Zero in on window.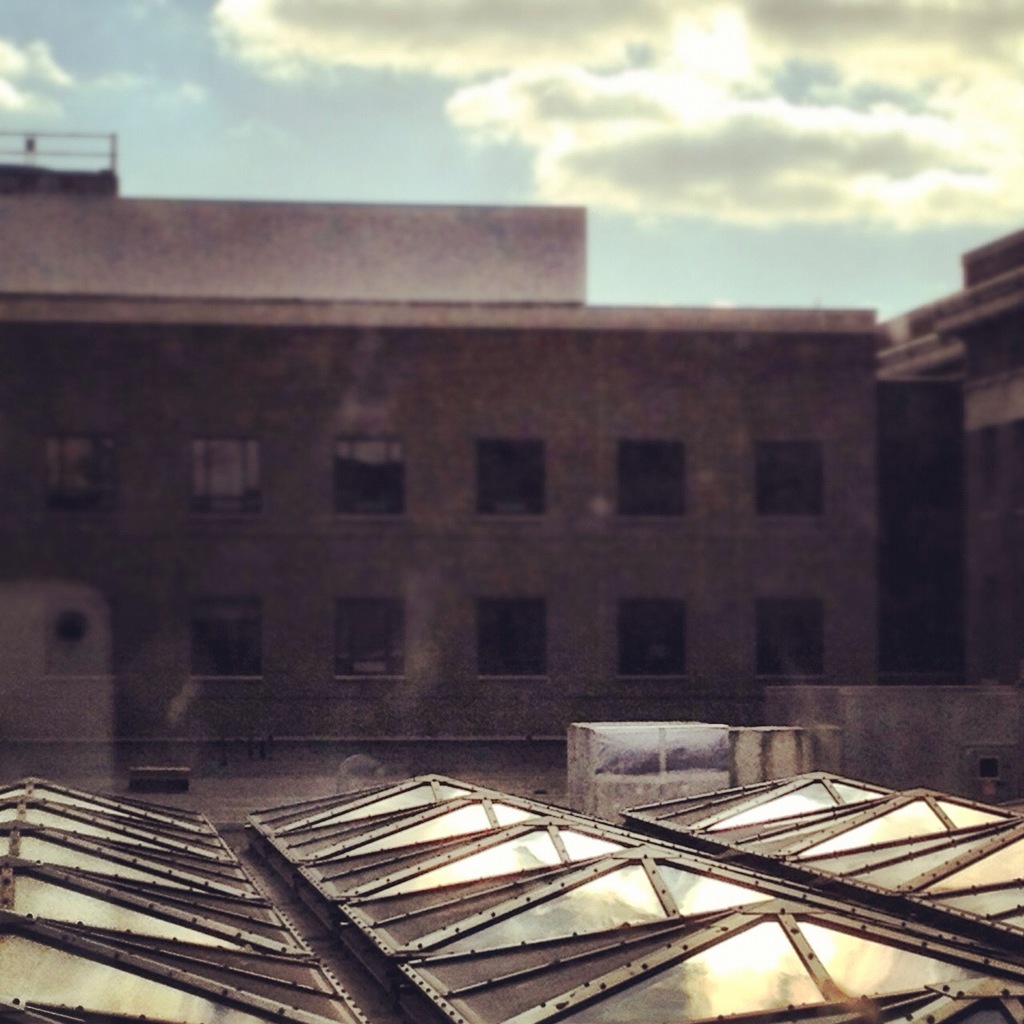
Zeroed in: 614 430 694 518.
